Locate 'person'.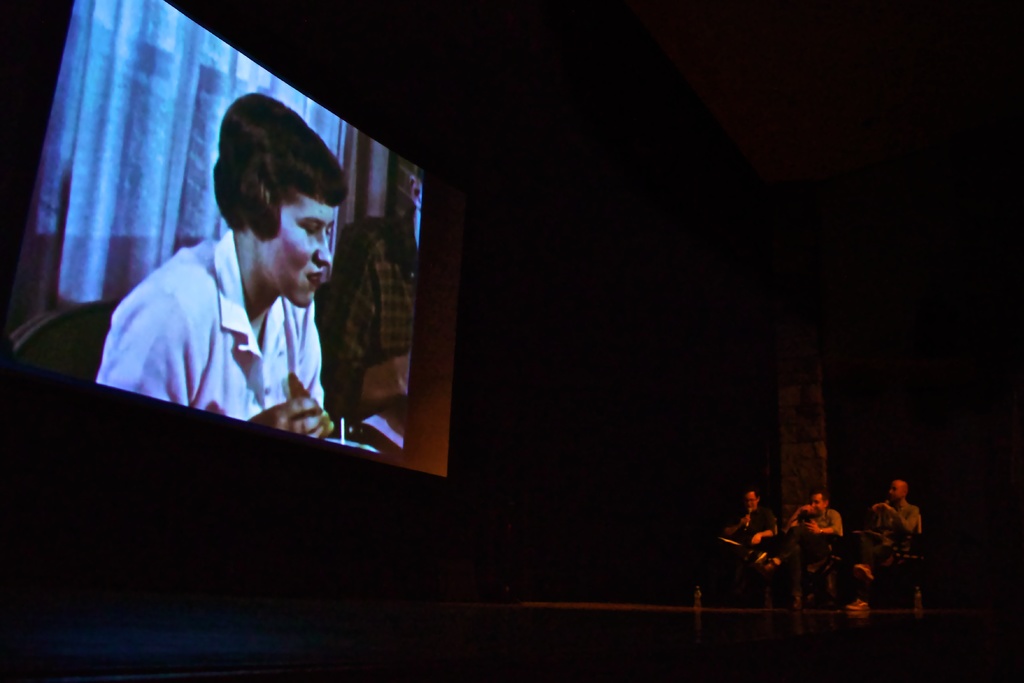
Bounding box: (x1=92, y1=90, x2=351, y2=440).
